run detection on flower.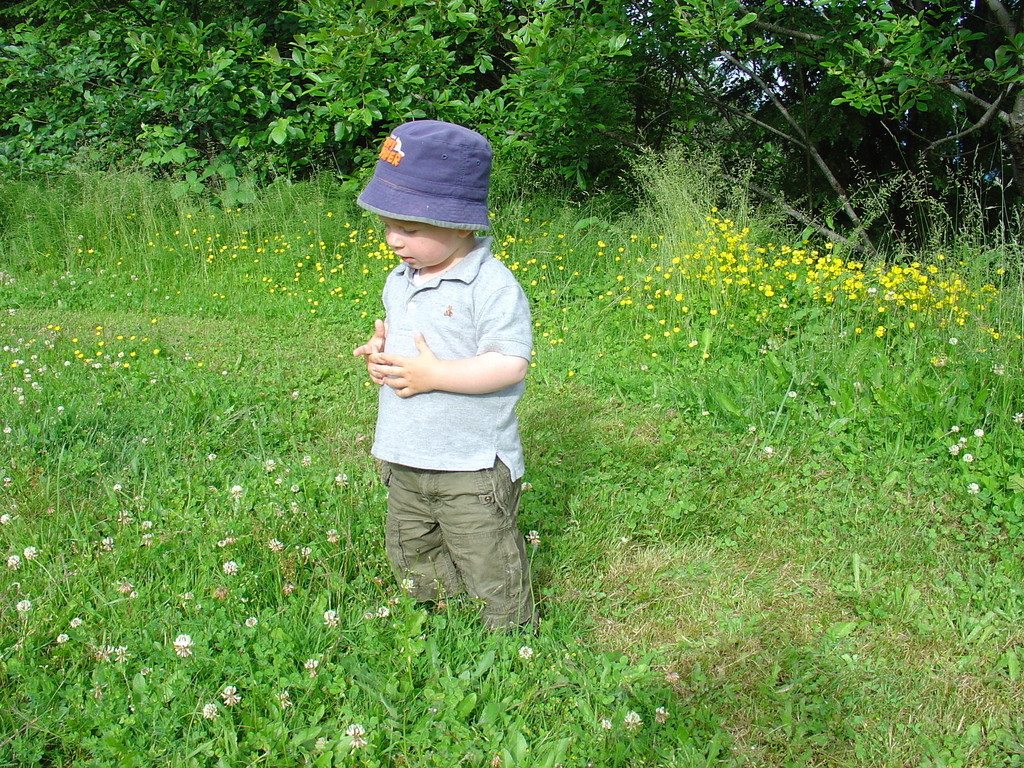
Result: box(6, 556, 20, 570).
